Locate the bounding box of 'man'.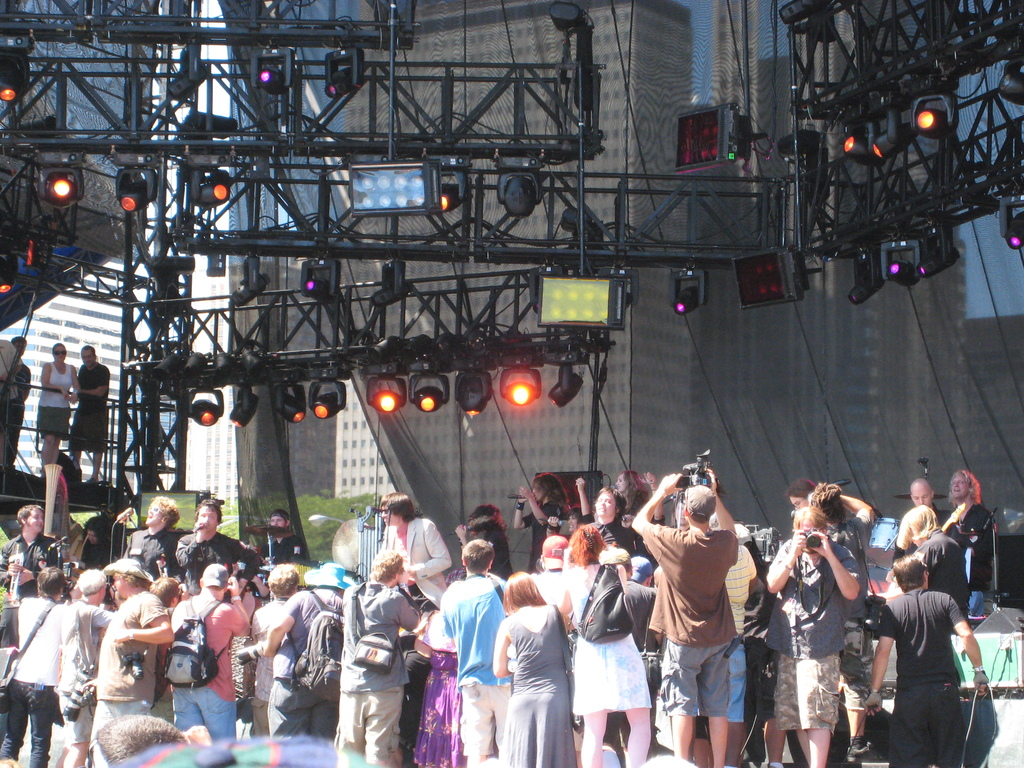
Bounding box: 49, 565, 104, 767.
